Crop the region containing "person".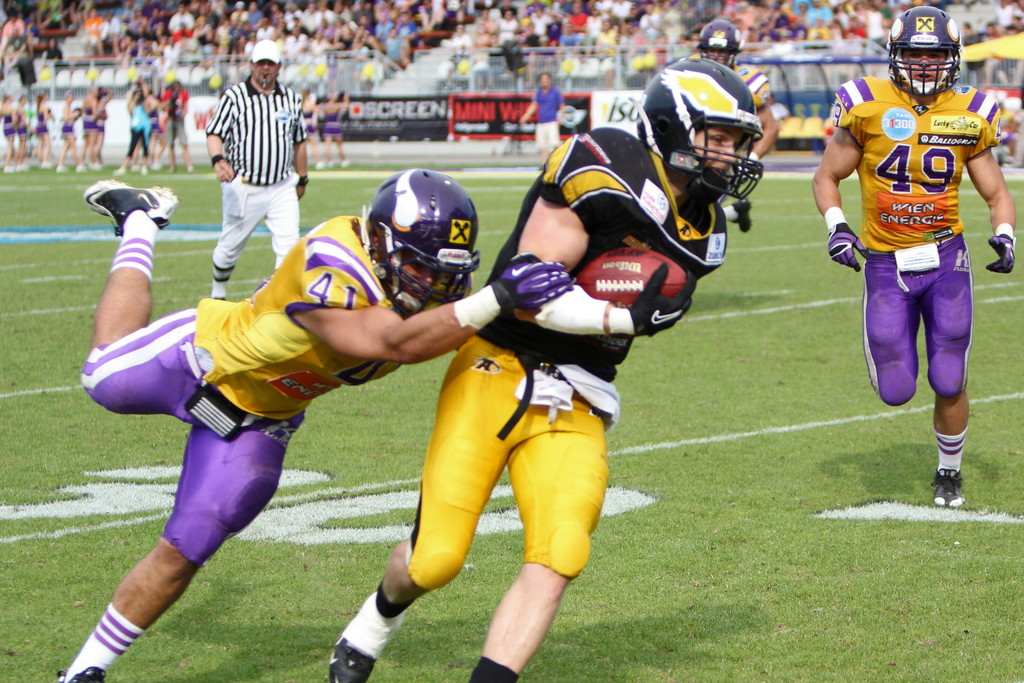
Crop region: bbox(120, 76, 152, 174).
